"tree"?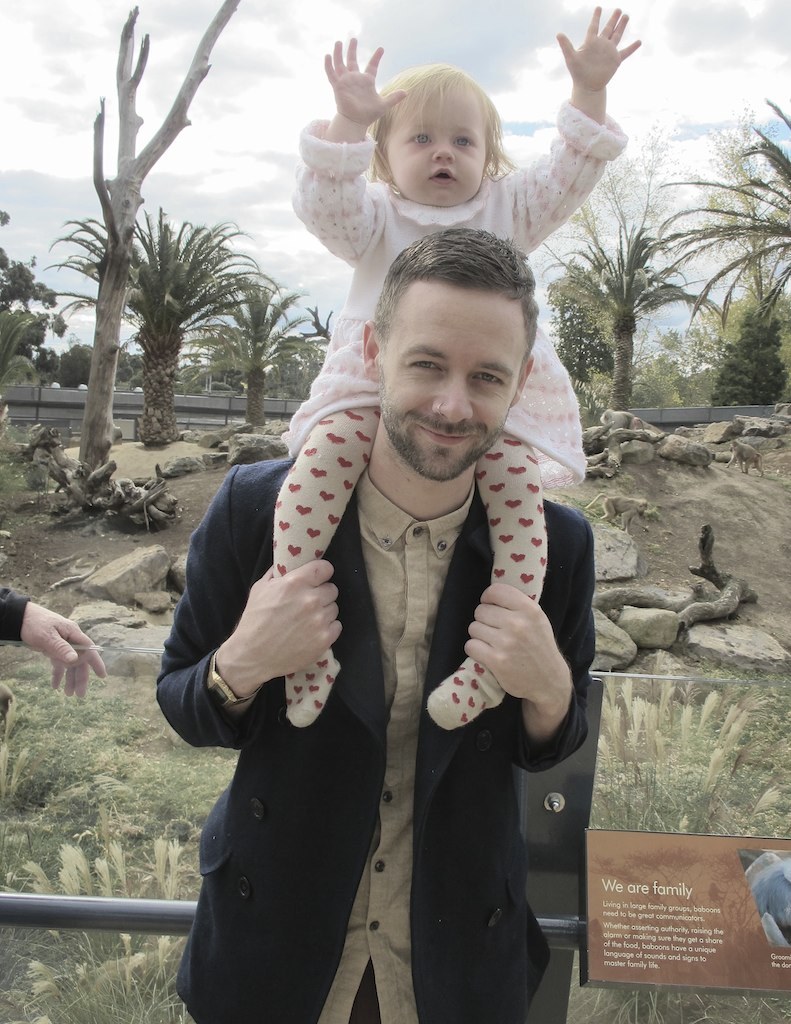
x1=219 y1=257 x2=309 y2=482
